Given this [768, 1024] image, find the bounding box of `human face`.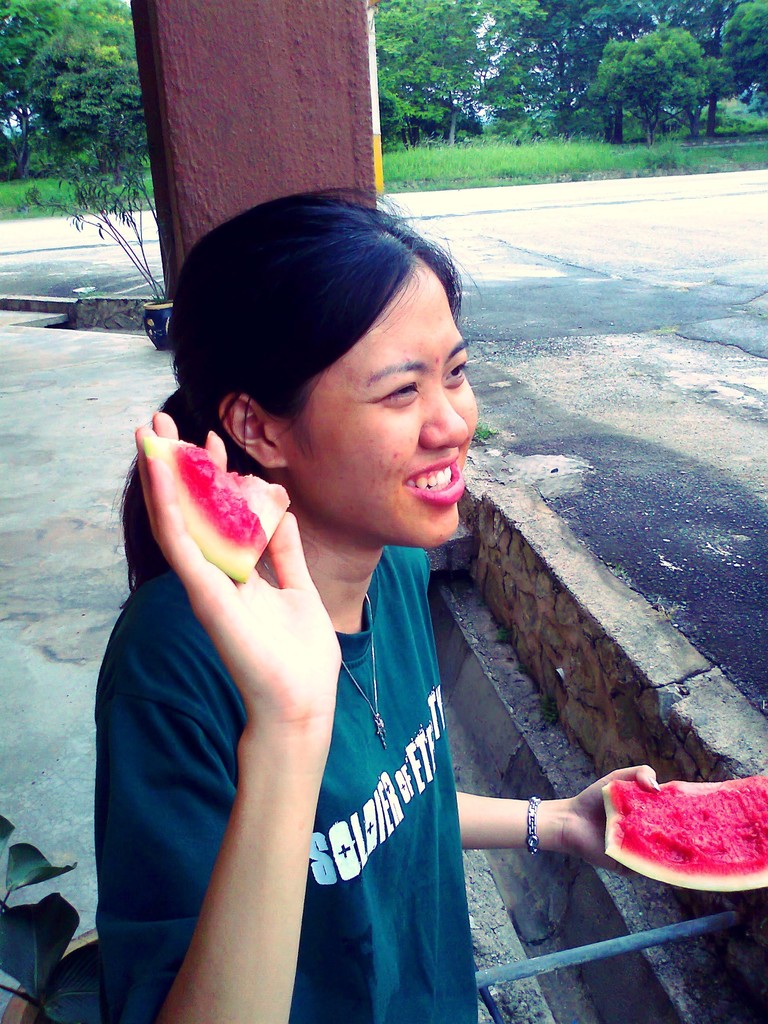
<box>284,263,478,547</box>.
